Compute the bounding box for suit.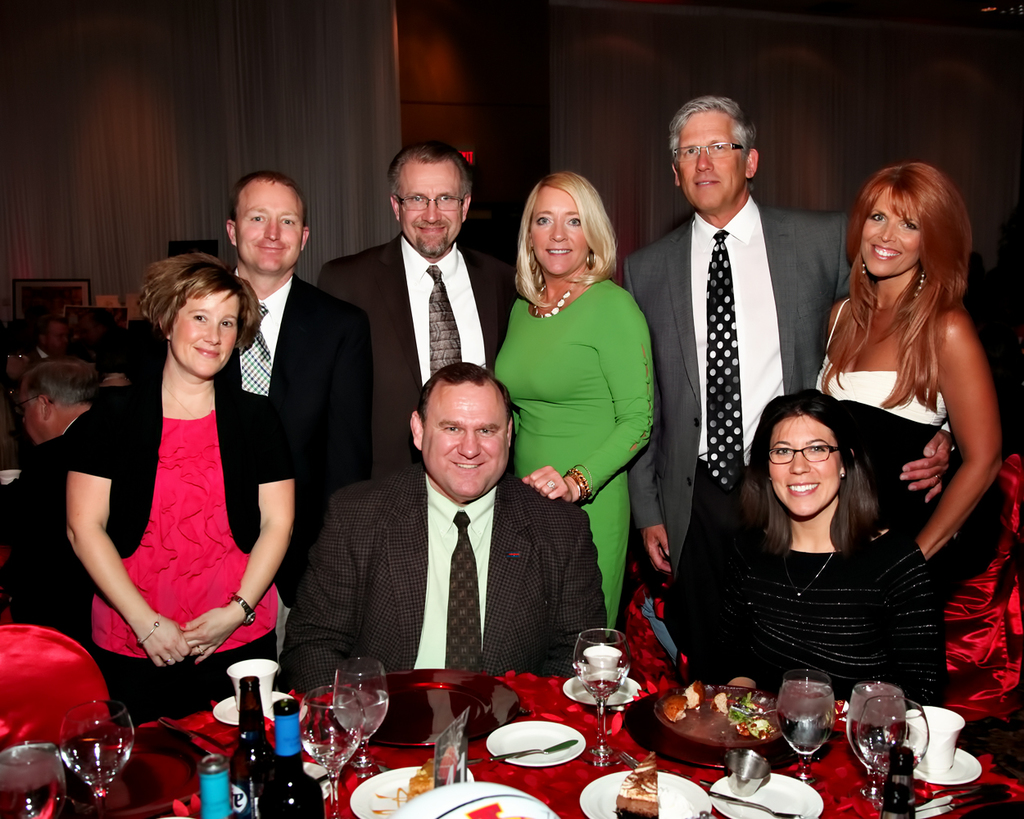
<bbox>225, 265, 370, 600</bbox>.
